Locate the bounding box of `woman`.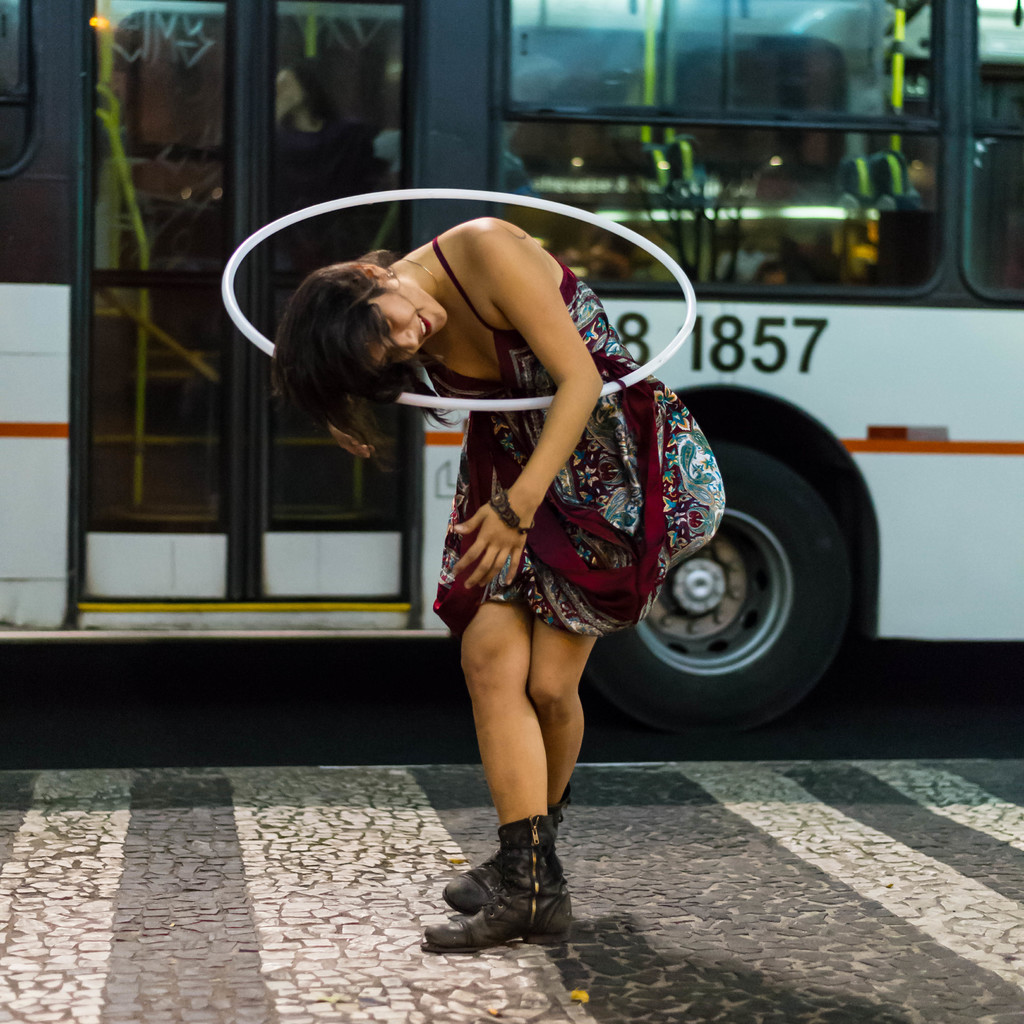
Bounding box: 273, 216, 722, 956.
